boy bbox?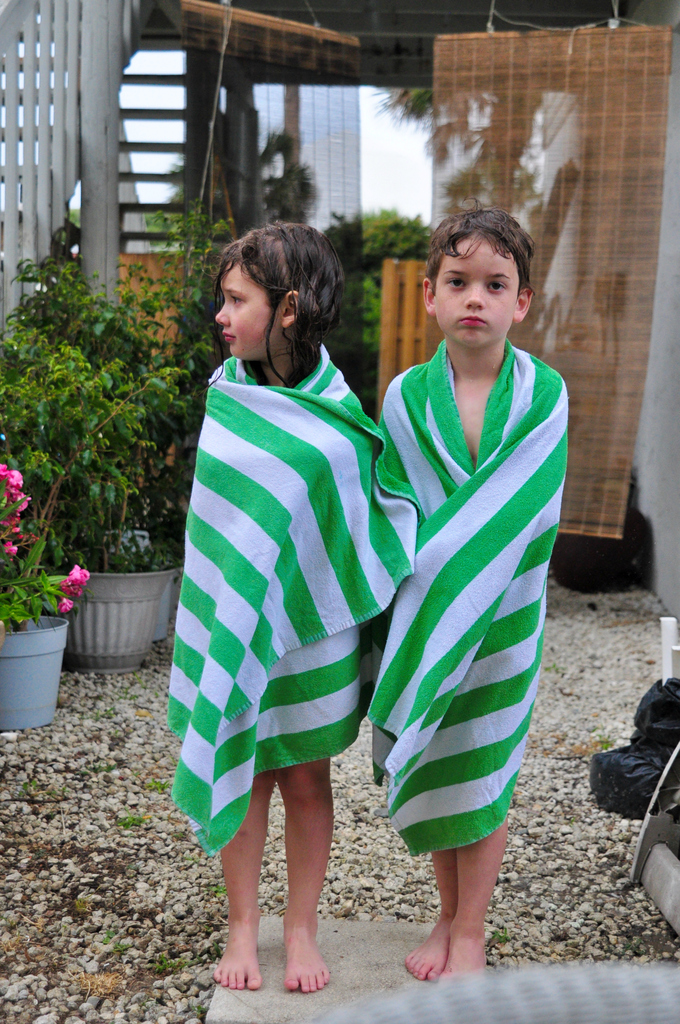
378,205,570,988
